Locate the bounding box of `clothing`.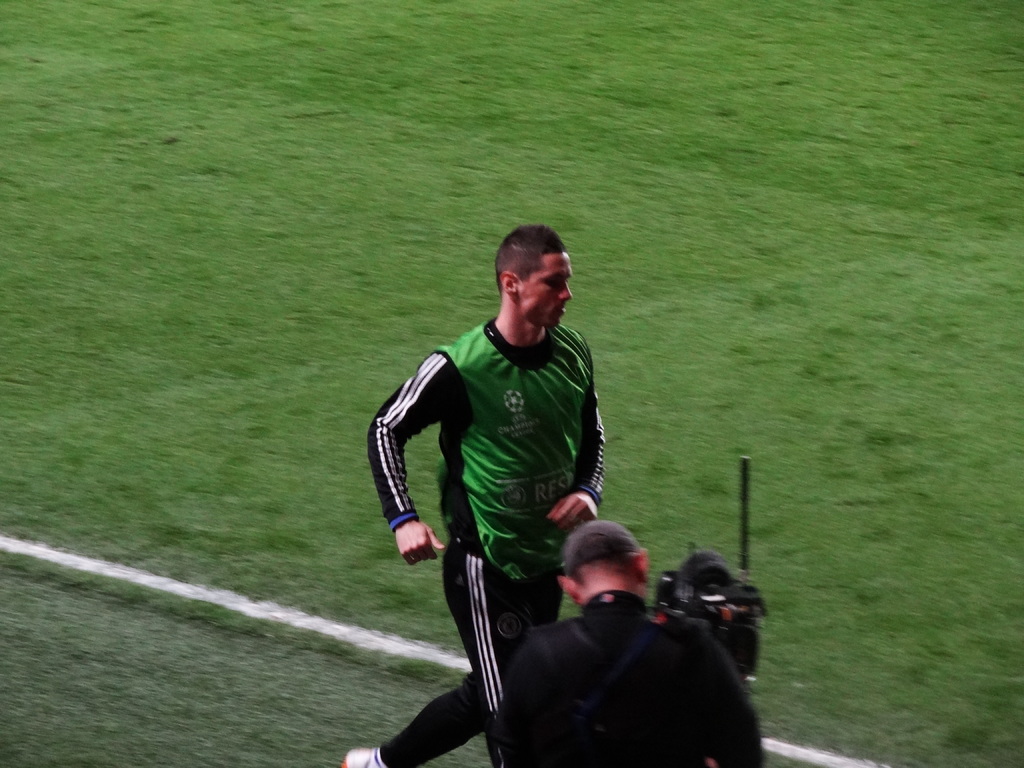
Bounding box: (365,310,608,767).
